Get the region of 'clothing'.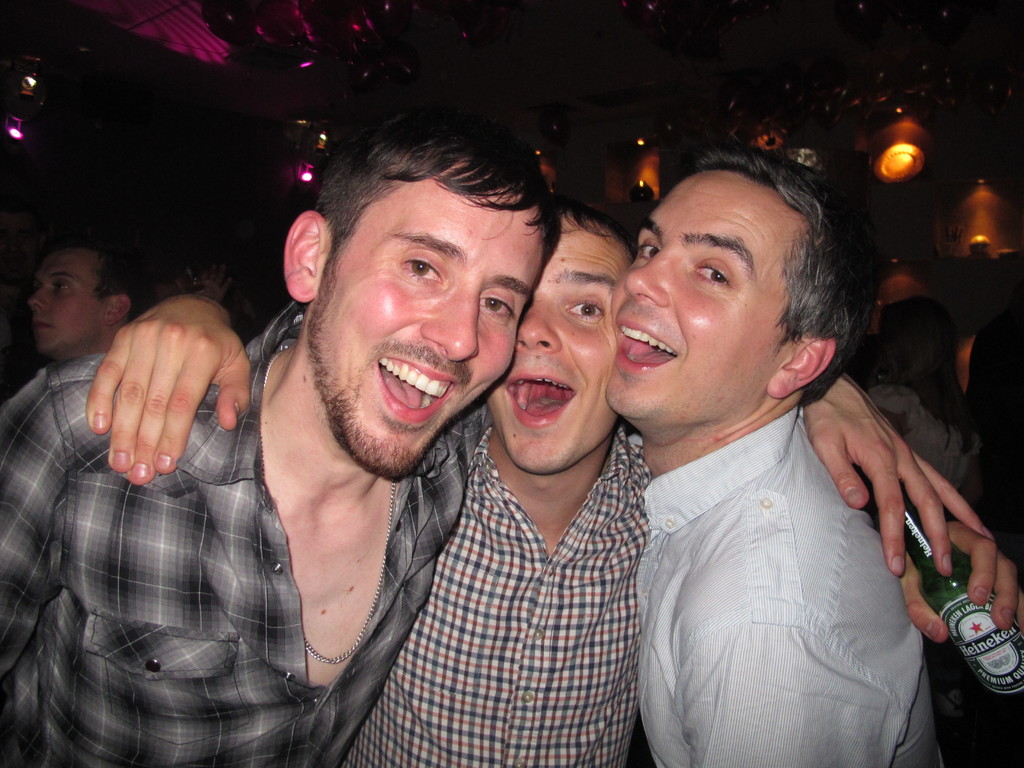
868,381,983,520.
